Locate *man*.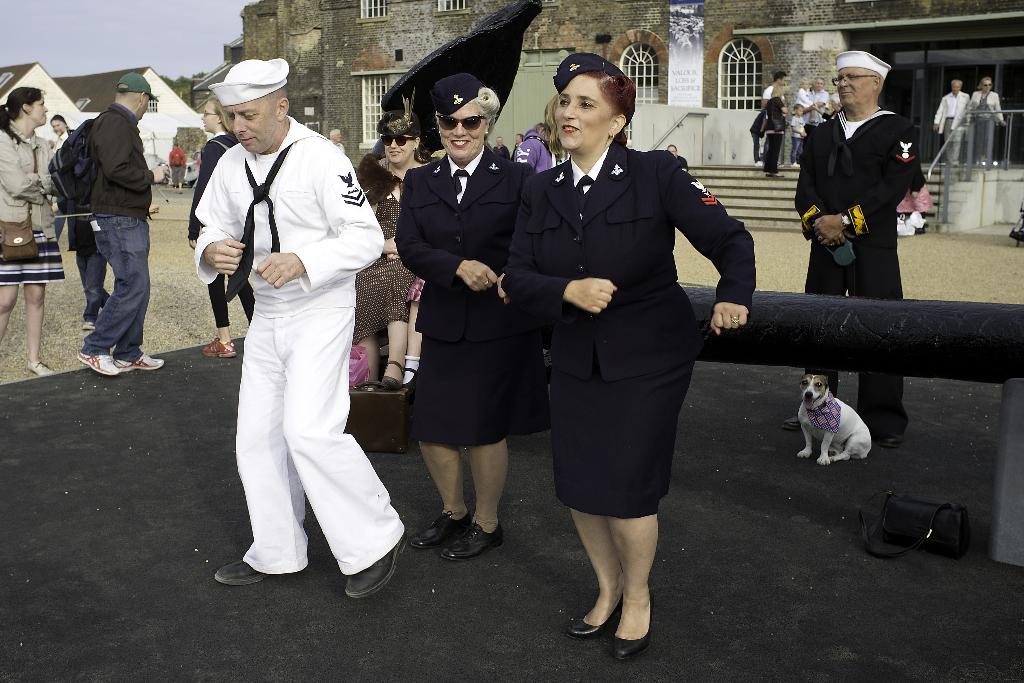
Bounding box: <bbox>44, 115, 110, 327</bbox>.
